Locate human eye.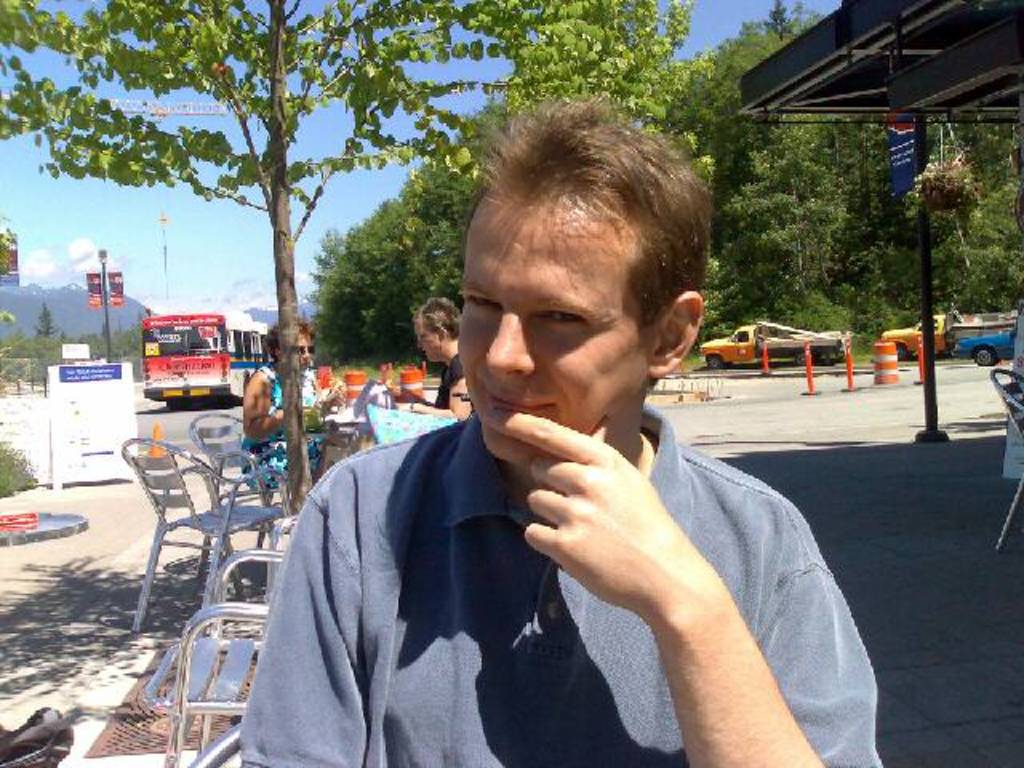
Bounding box: 466/294/499/312.
